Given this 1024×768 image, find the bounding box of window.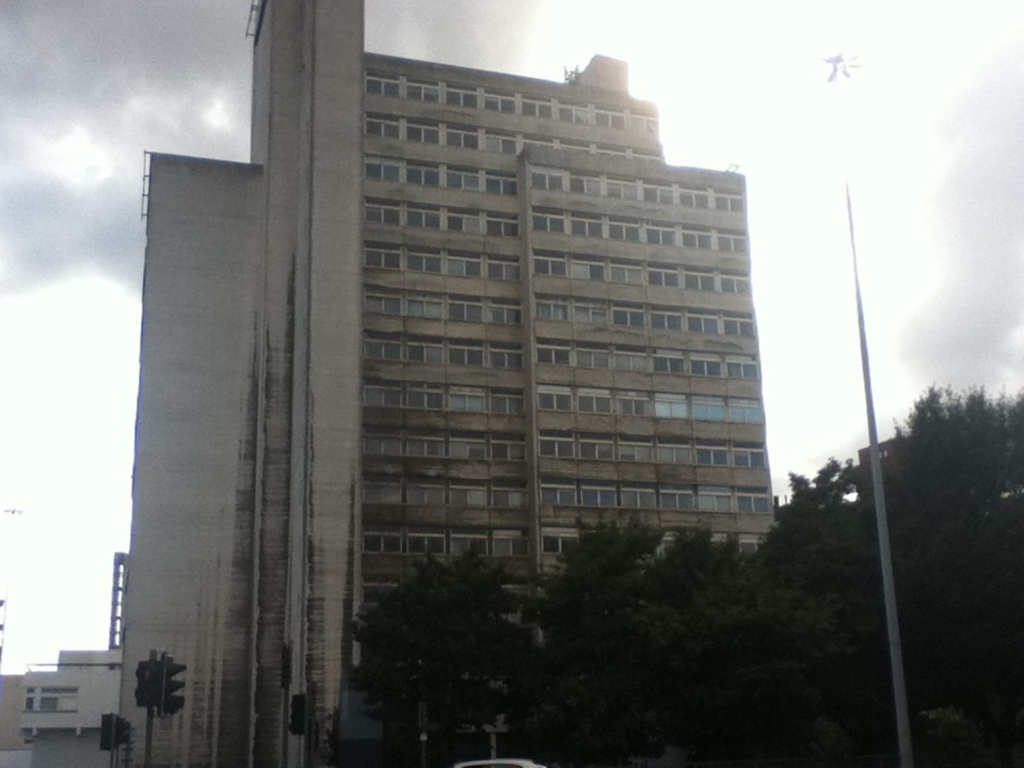
region(493, 446, 528, 460).
